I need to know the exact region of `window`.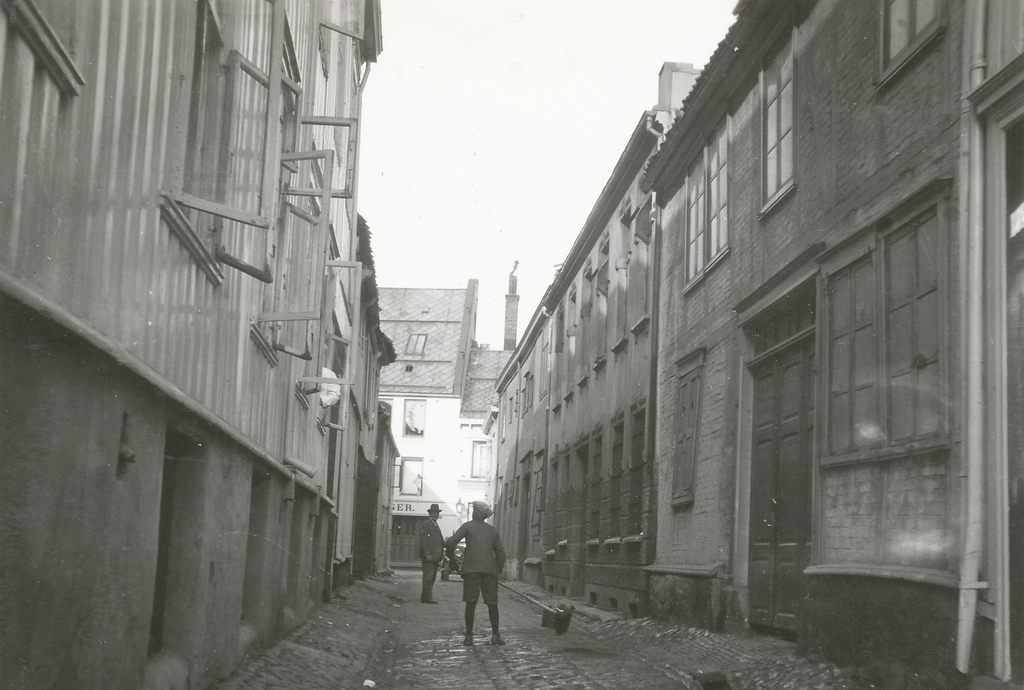
Region: box=[400, 328, 429, 357].
